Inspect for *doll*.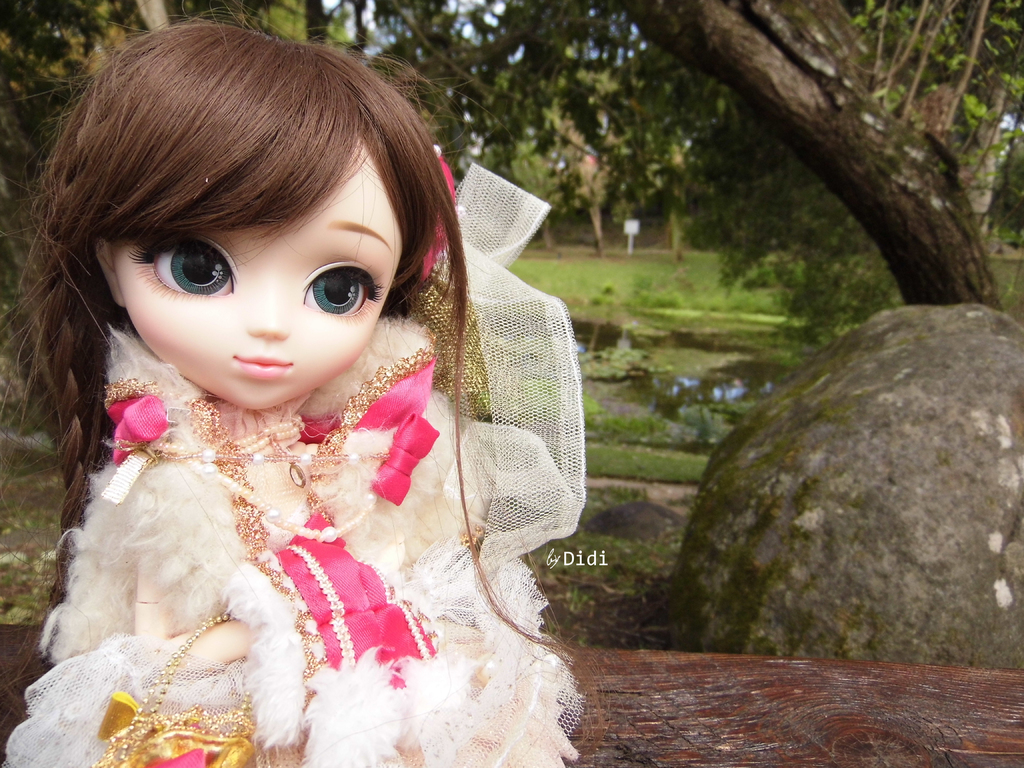
Inspection: <box>2,12,588,764</box>.
